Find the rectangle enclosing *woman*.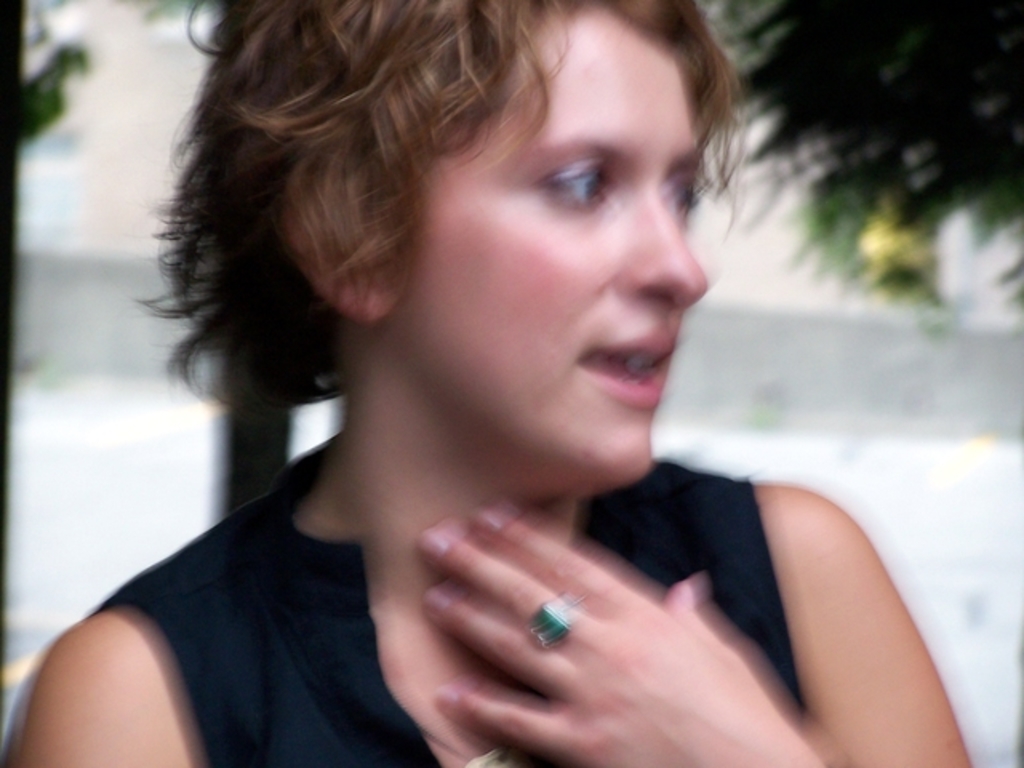
box=[2, 0, 997, 766].
